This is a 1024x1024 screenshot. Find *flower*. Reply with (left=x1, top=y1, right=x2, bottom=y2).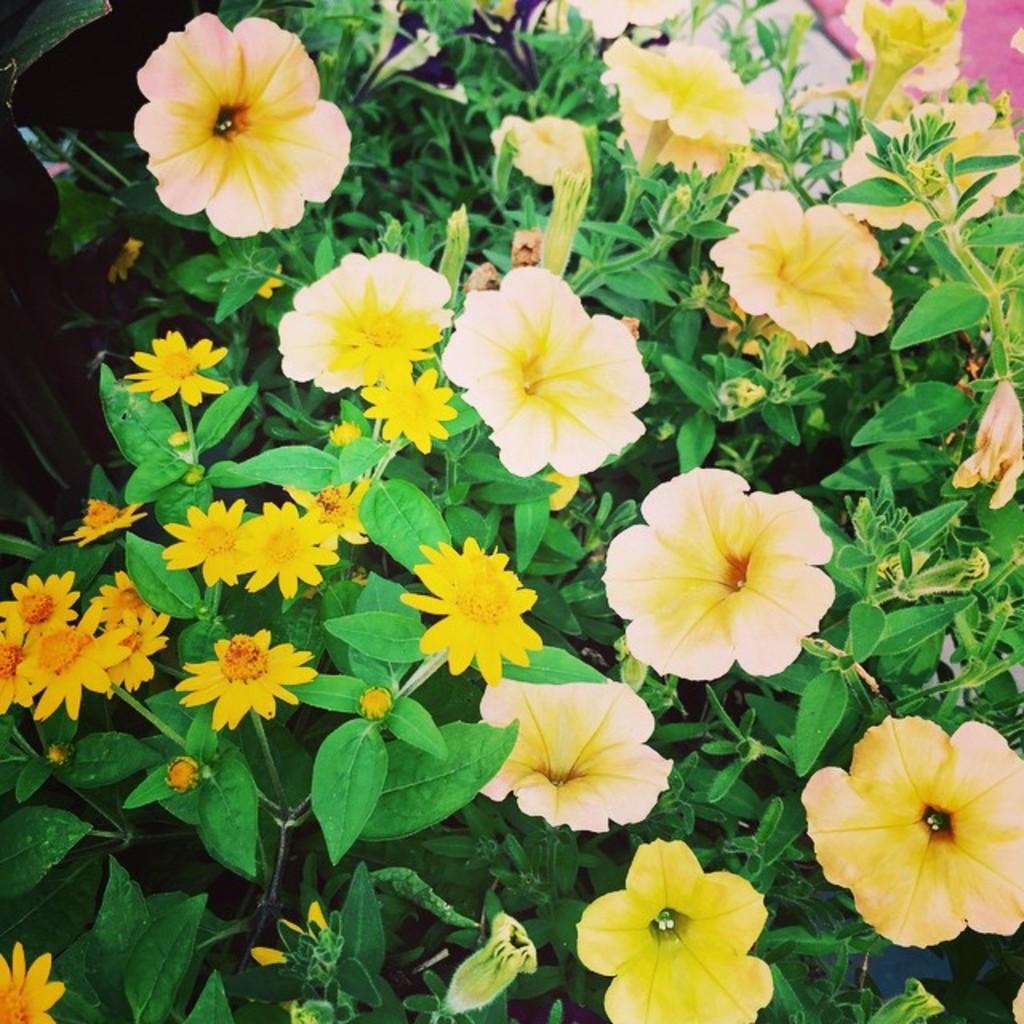
(left=480, top=678, right=670, bottom=827).
